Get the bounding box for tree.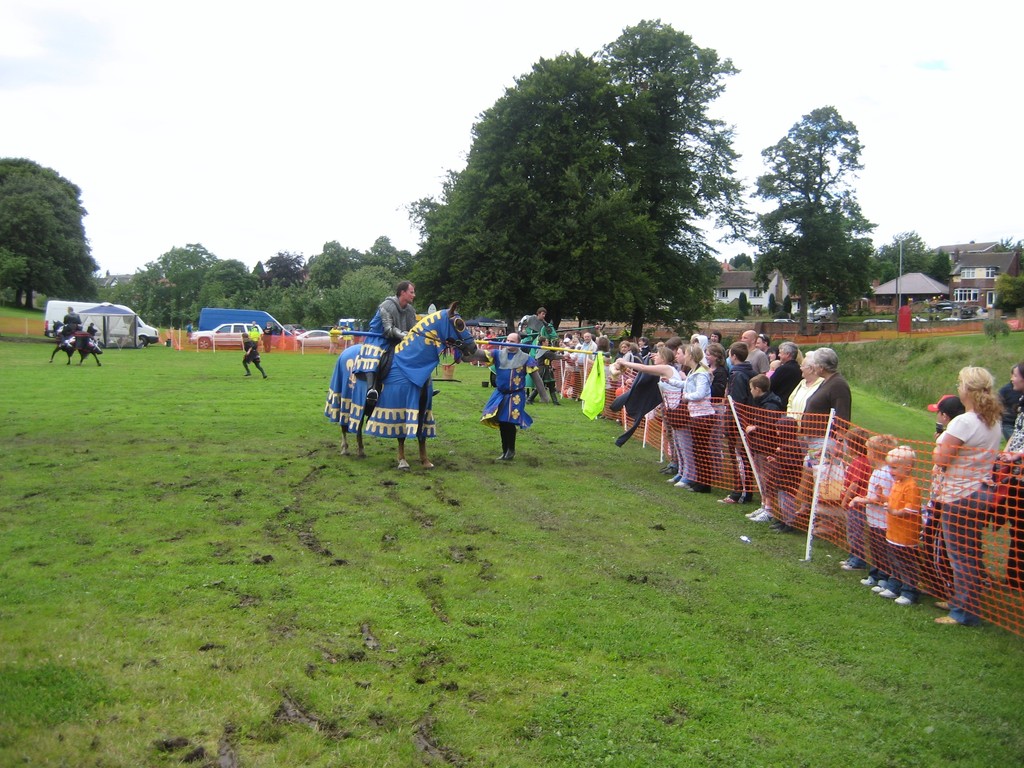
<bbox>276, 278, 308, 325</bbox>.
